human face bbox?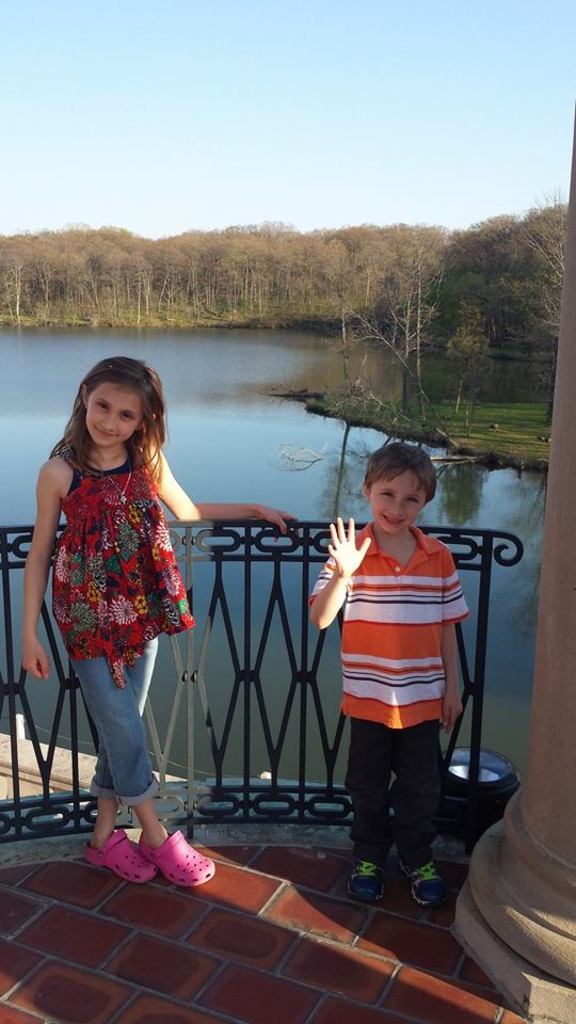
(left=370, top=469, right=426, bottom=537)
